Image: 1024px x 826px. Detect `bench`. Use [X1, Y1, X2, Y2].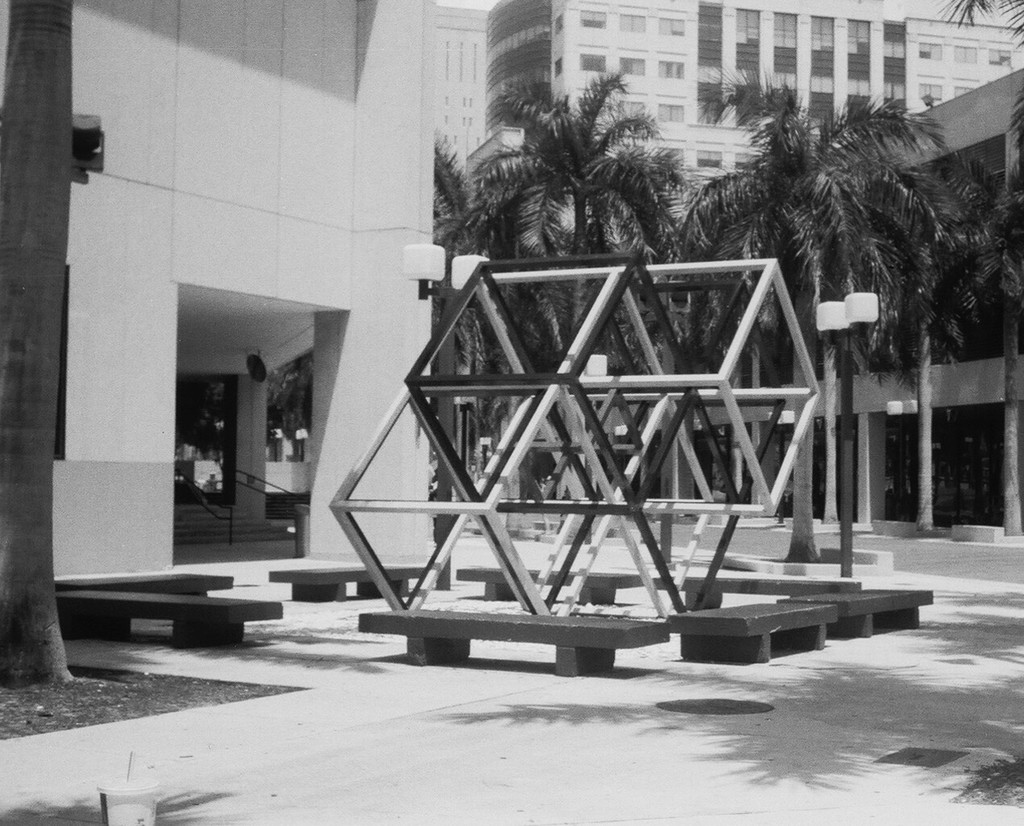
[47, 565, 234, 593].
